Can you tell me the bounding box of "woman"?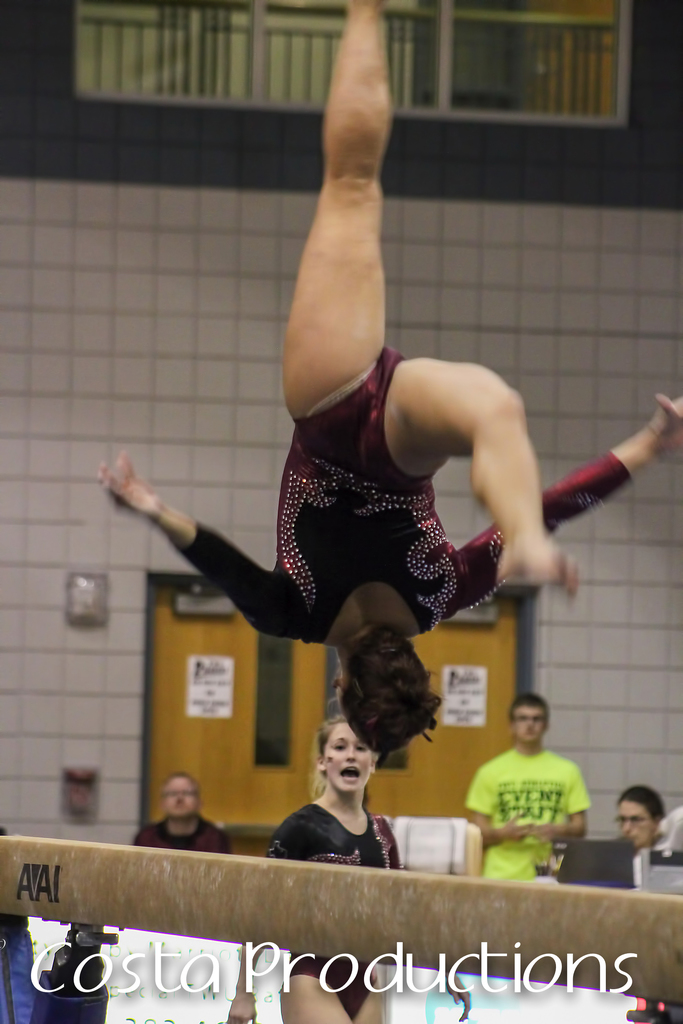
left=95, top=0, right=682, bottom=756.
